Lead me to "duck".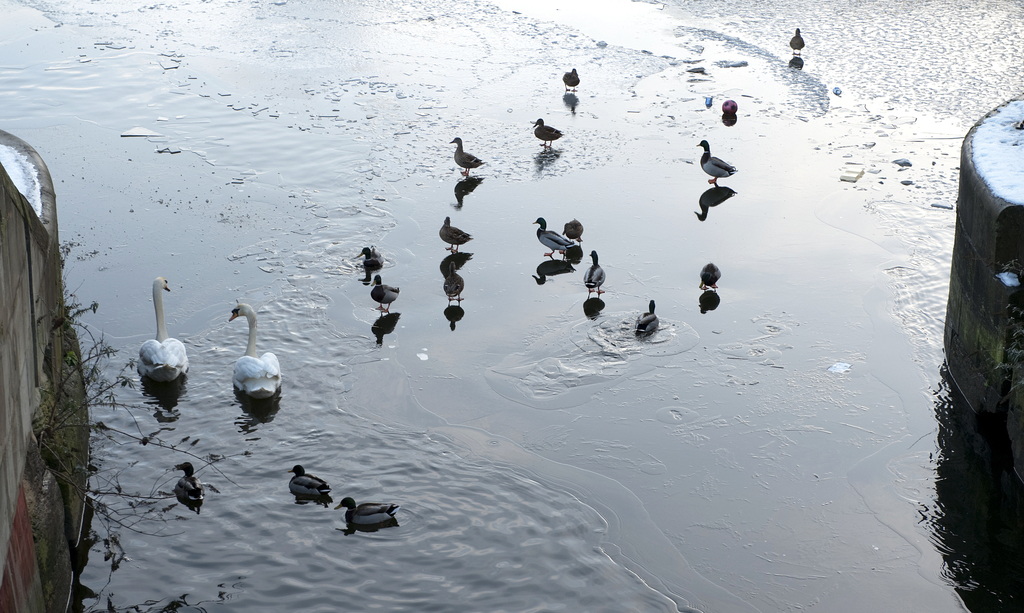
Lead to bbox=(696, 140, 727, 199).
